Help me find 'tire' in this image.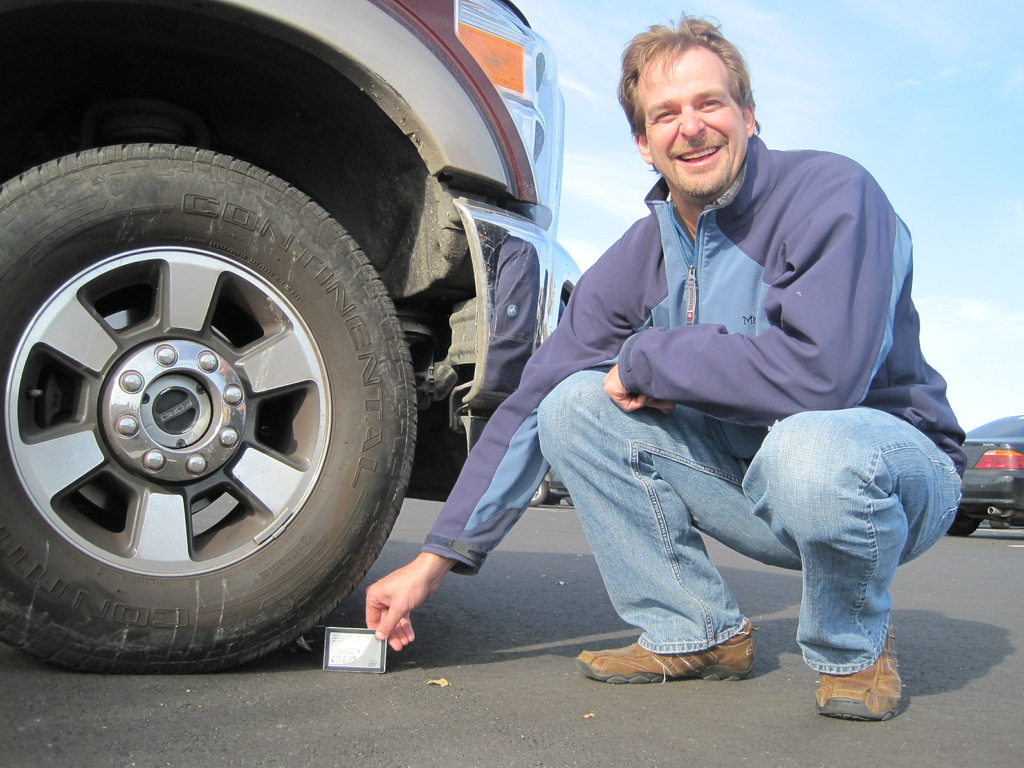
Found it: [x1=528, y1=480, x2=547, y2=507].
